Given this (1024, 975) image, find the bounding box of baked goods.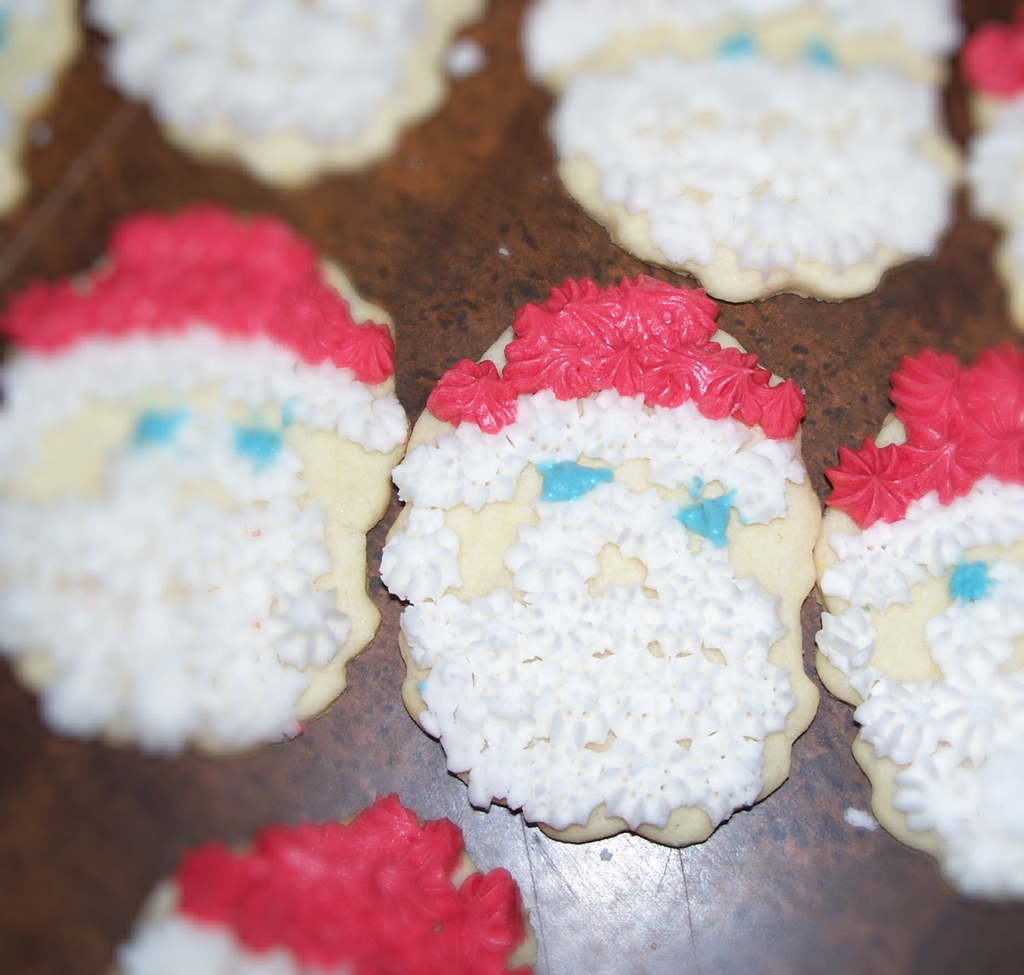
l=375, t=328, r=833, b=842.
